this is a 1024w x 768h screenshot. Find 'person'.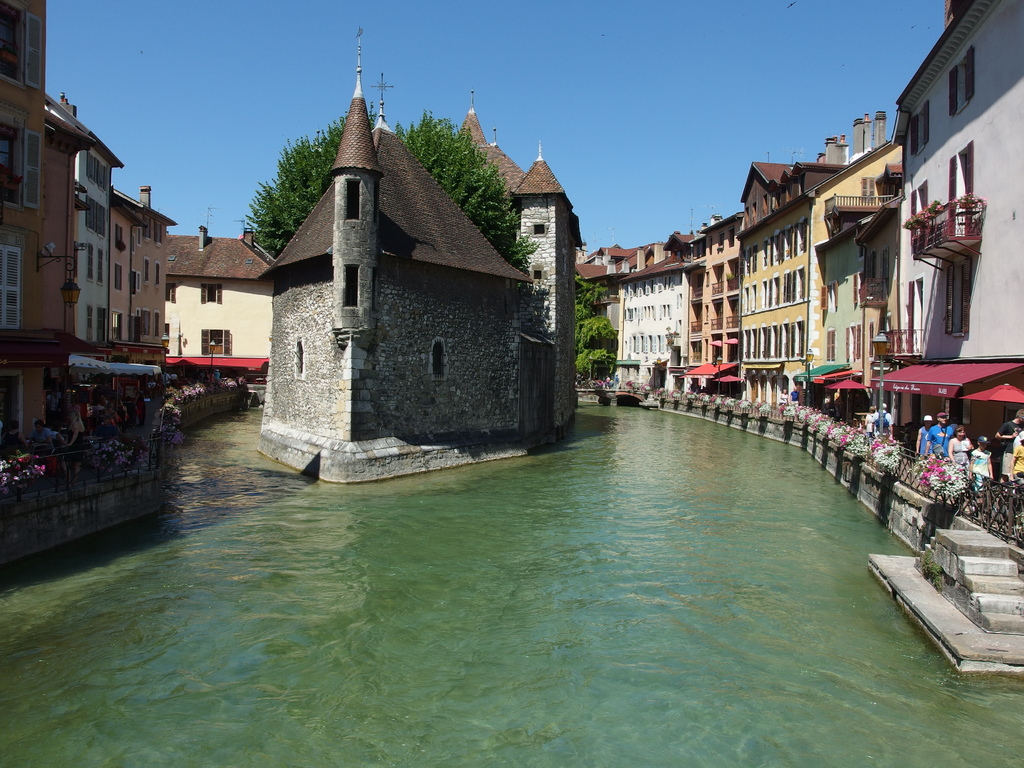
Bounding box: select_region(604, 375, 612, 390).
